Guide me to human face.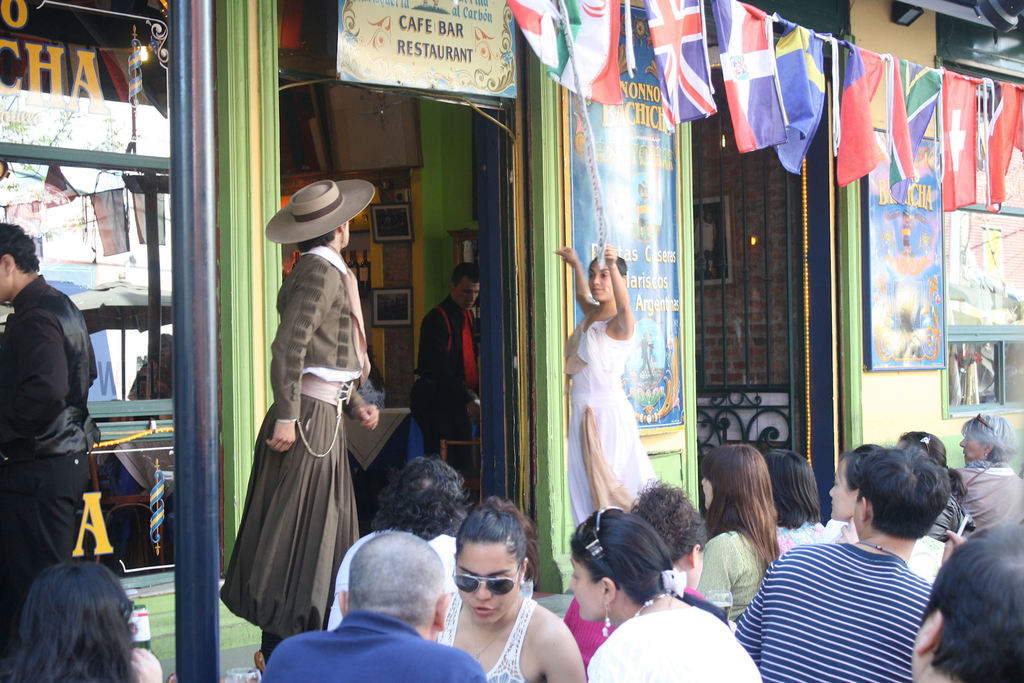
Guidance: box=[454, 548, 516, 622].
